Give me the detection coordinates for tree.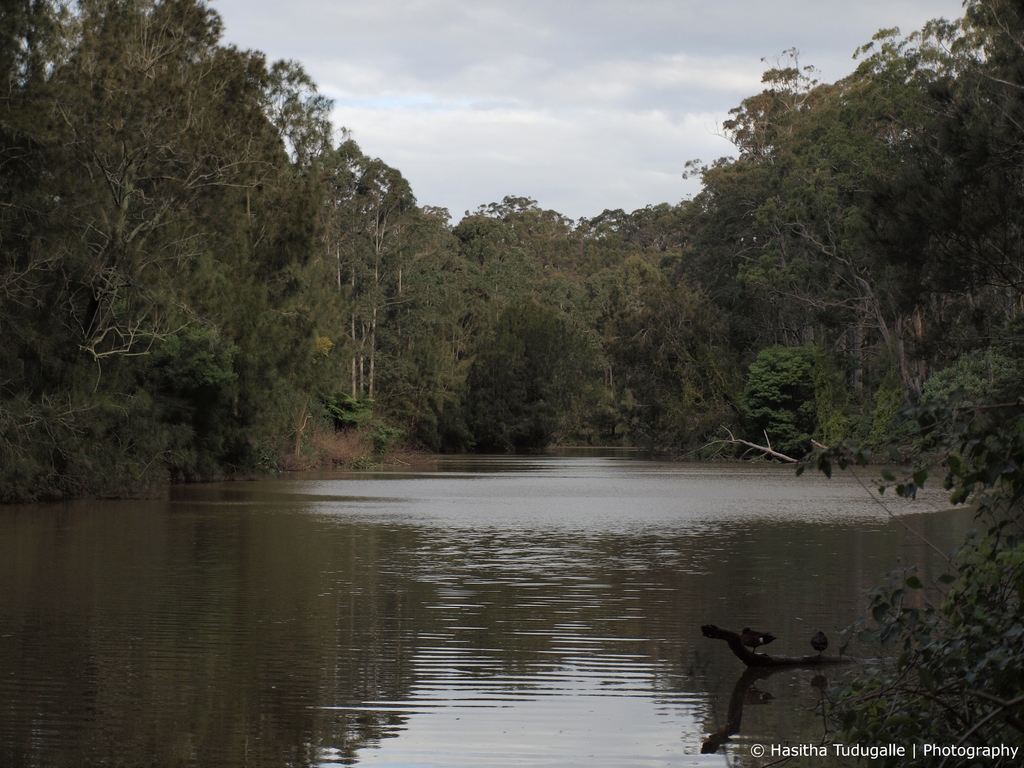
[801,348,1023,767].
